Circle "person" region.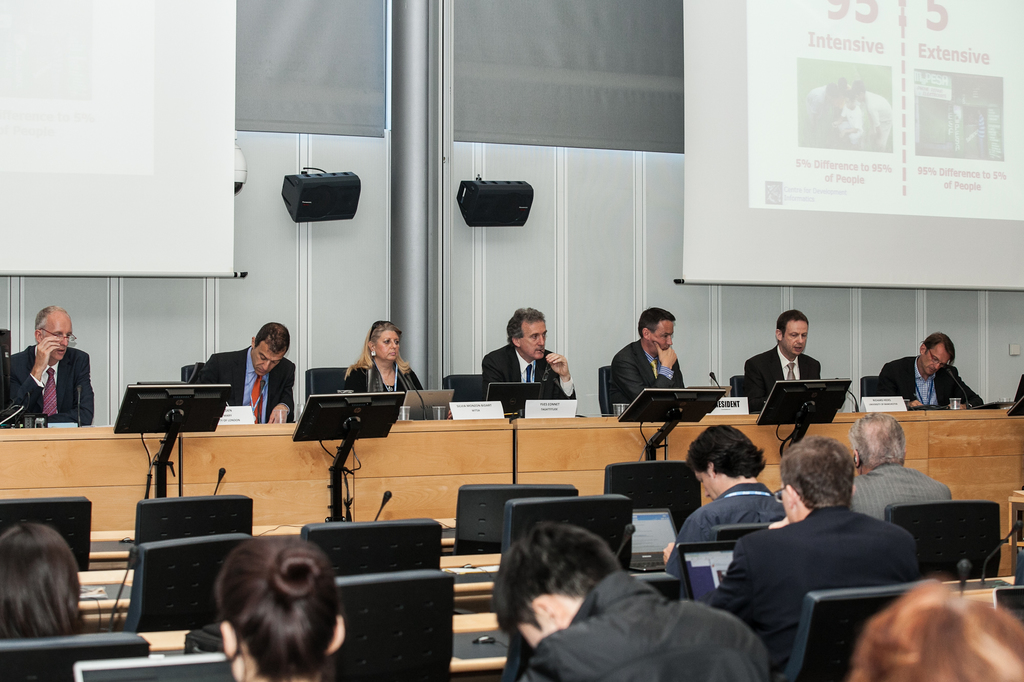
Region: 484, 512, 785, 681.
